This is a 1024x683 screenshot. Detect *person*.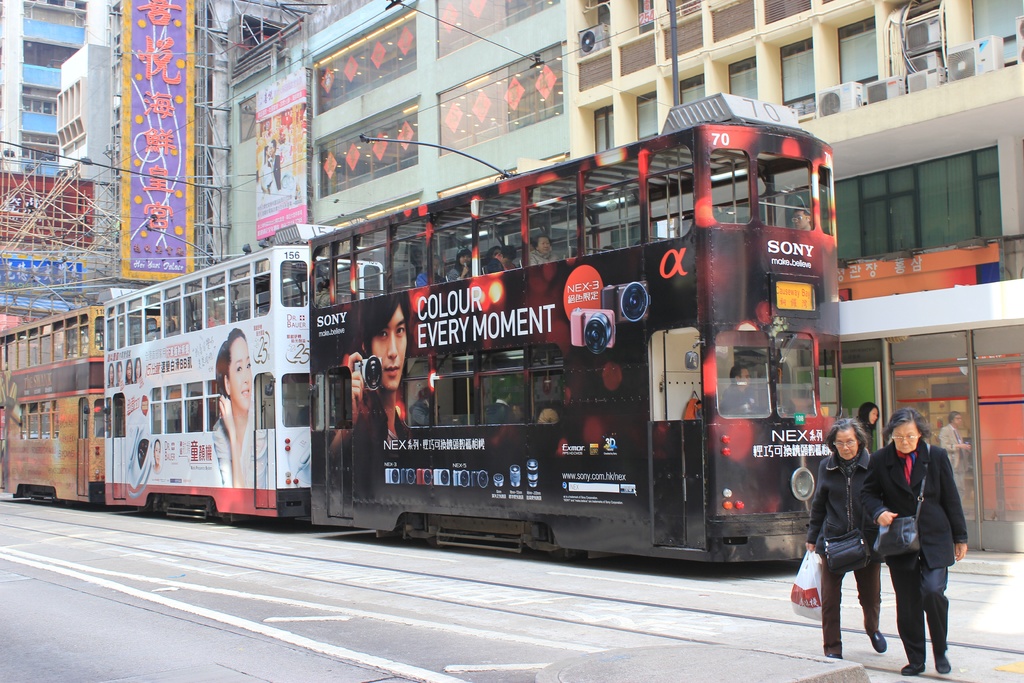
[785,202,820,241].
